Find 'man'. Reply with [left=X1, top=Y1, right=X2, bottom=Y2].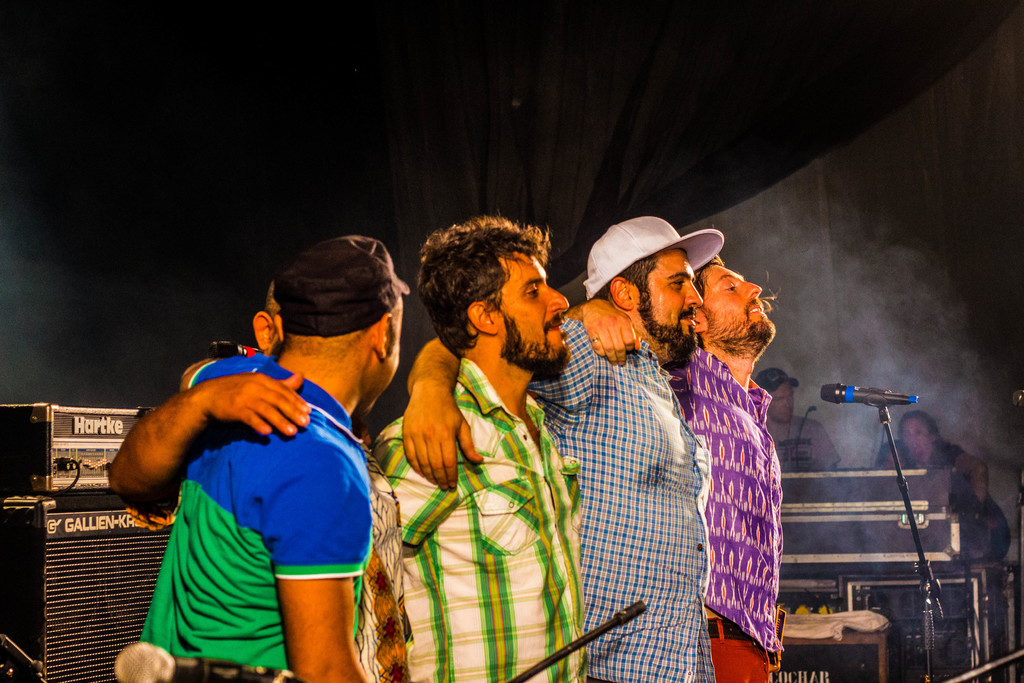
[left=108, top=278, right=419, bottom=682].
